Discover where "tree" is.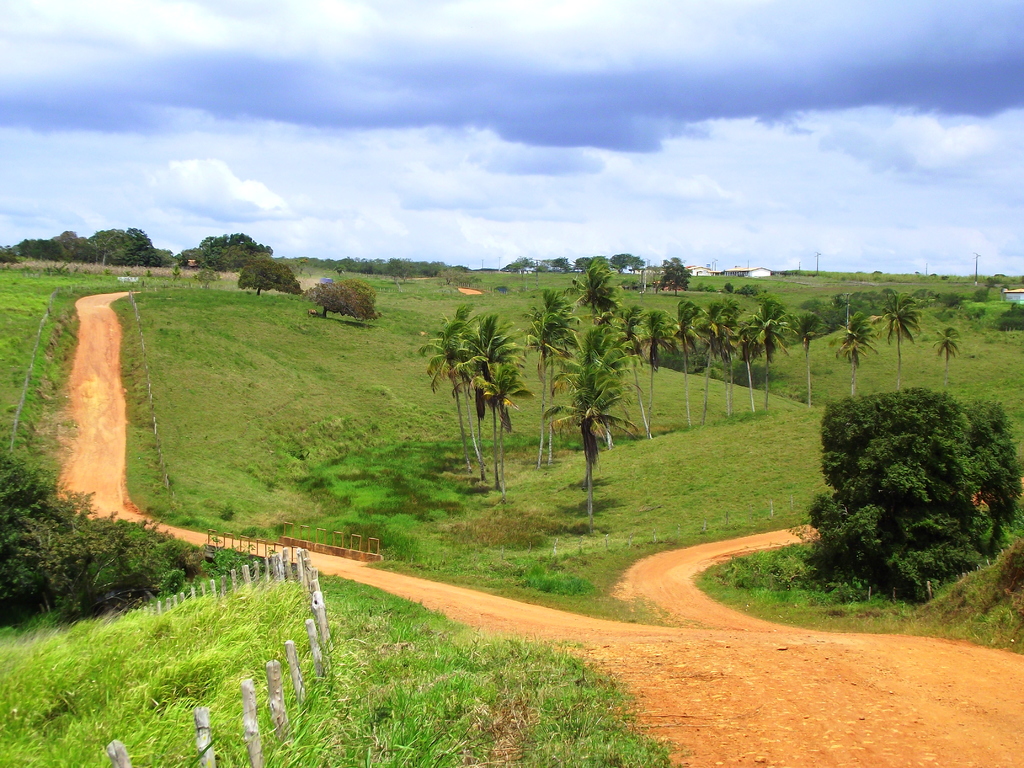
Discovered at [428, 291, 524, 481].
